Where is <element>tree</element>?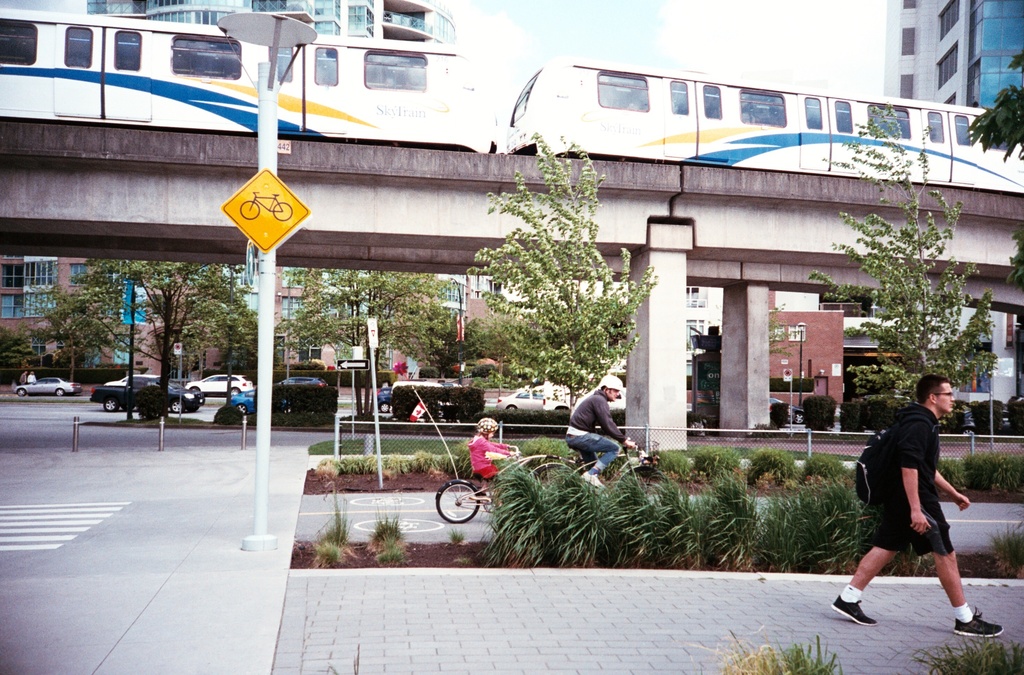
detection(28, 260, 139, 372).
